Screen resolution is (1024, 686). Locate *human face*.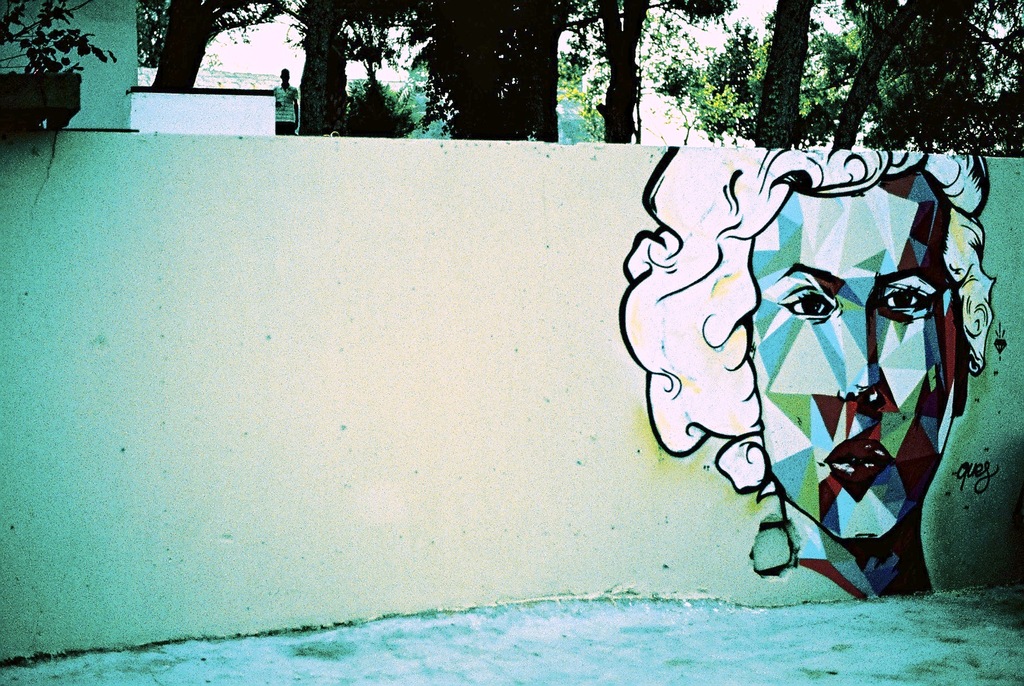
{"left": 749, "top": 181, "right": 970, "bottom": 534}.
